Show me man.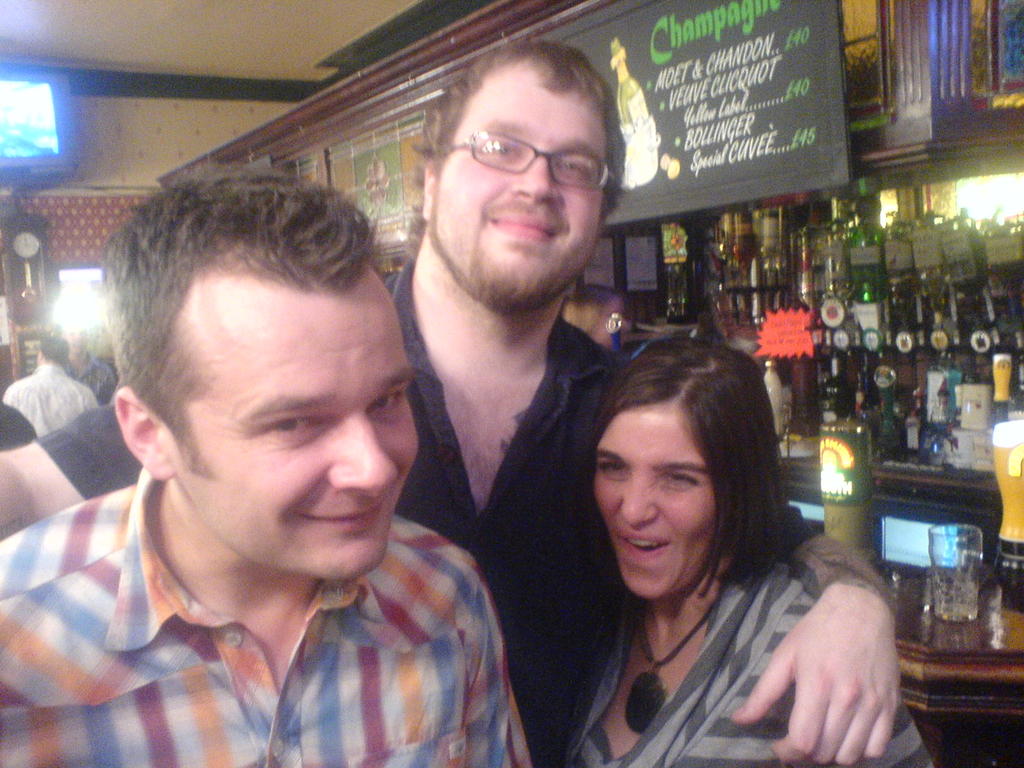
man is here: select_region(351, 61, 675, 744).
